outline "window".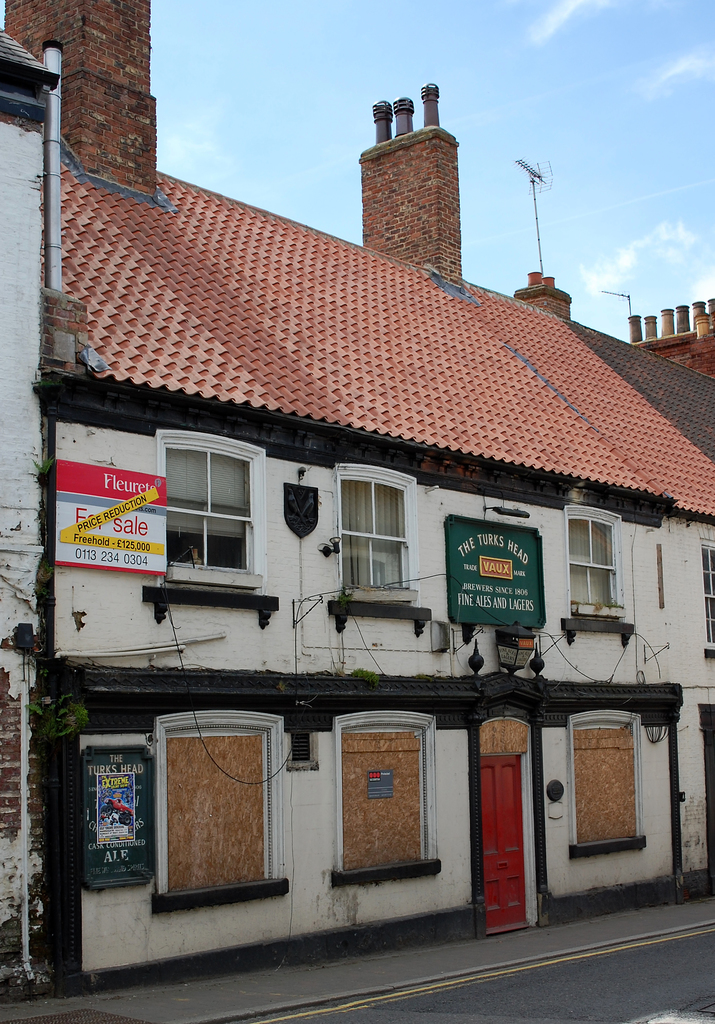
Outline: [331,464,420,600].
